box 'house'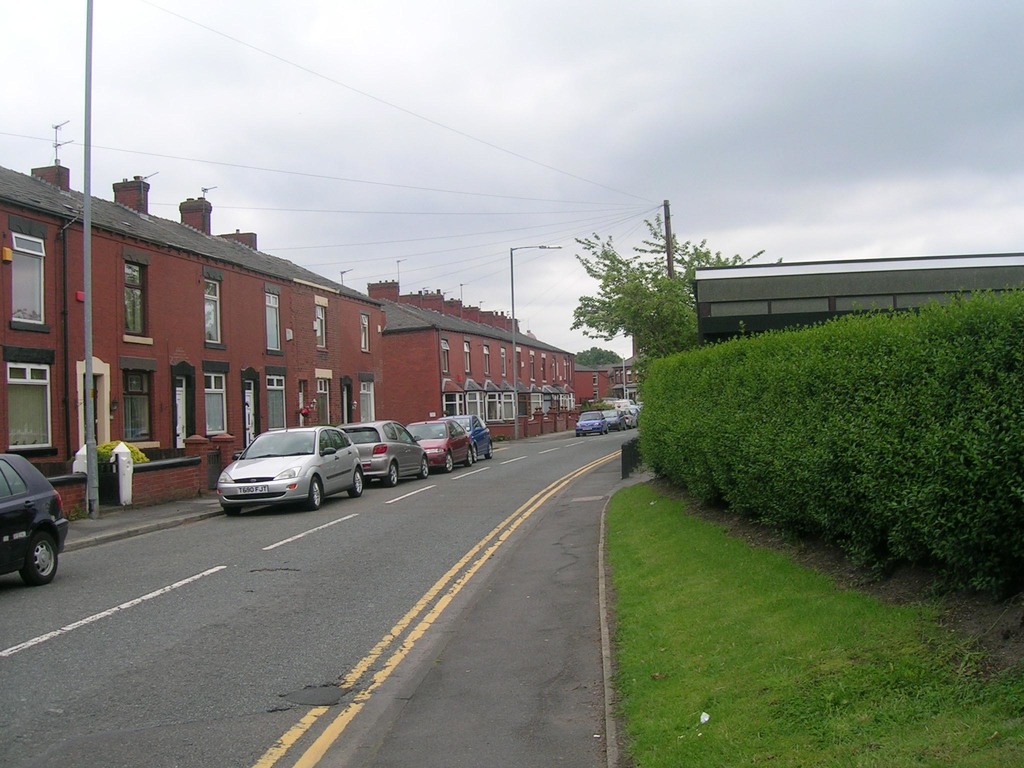
<region>682, 259, 1023, 344</region>
